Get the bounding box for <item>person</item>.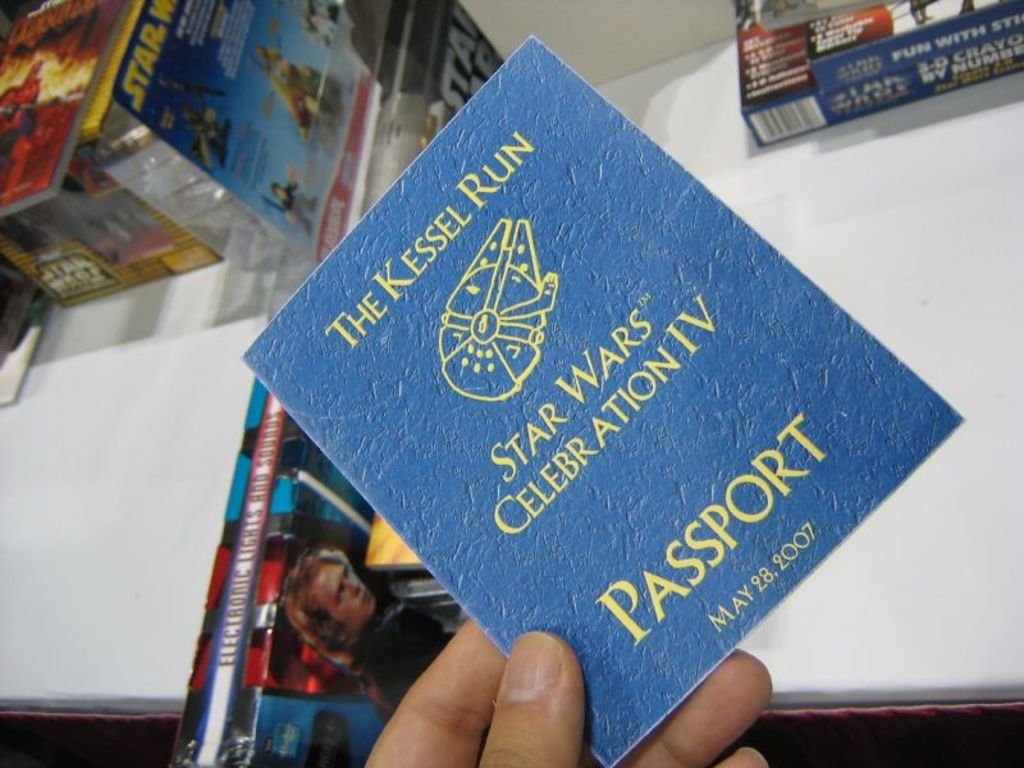
(left=274, top=559, right=378, bottom=673).
